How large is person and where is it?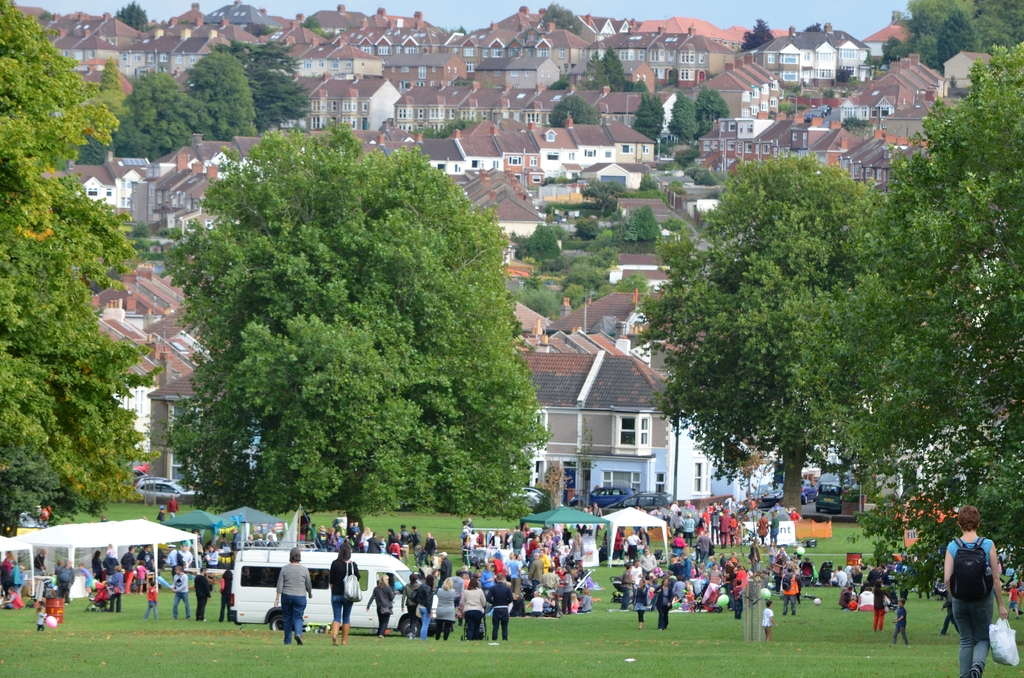
Bounding box: <box>323,524,335,540</box>.
